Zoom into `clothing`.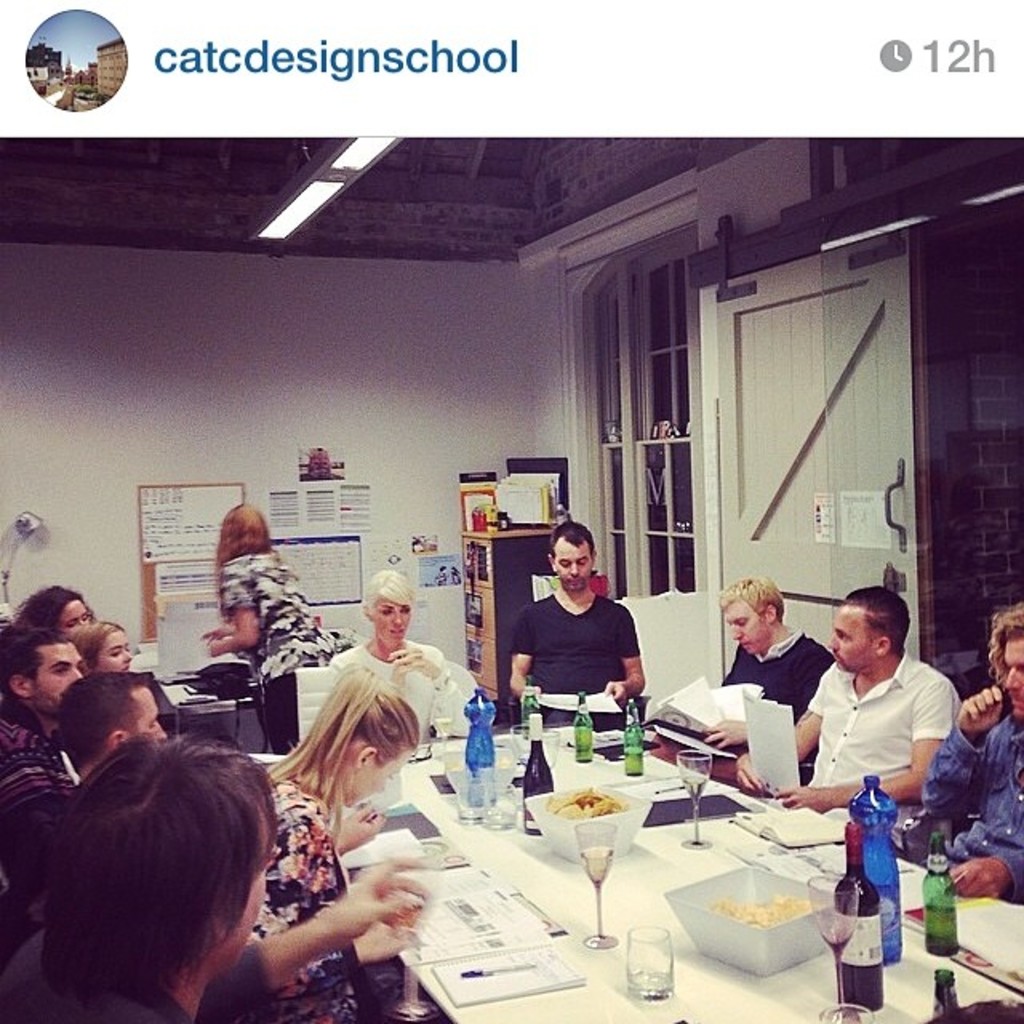
Zoom target: (904,706,1022,896).
